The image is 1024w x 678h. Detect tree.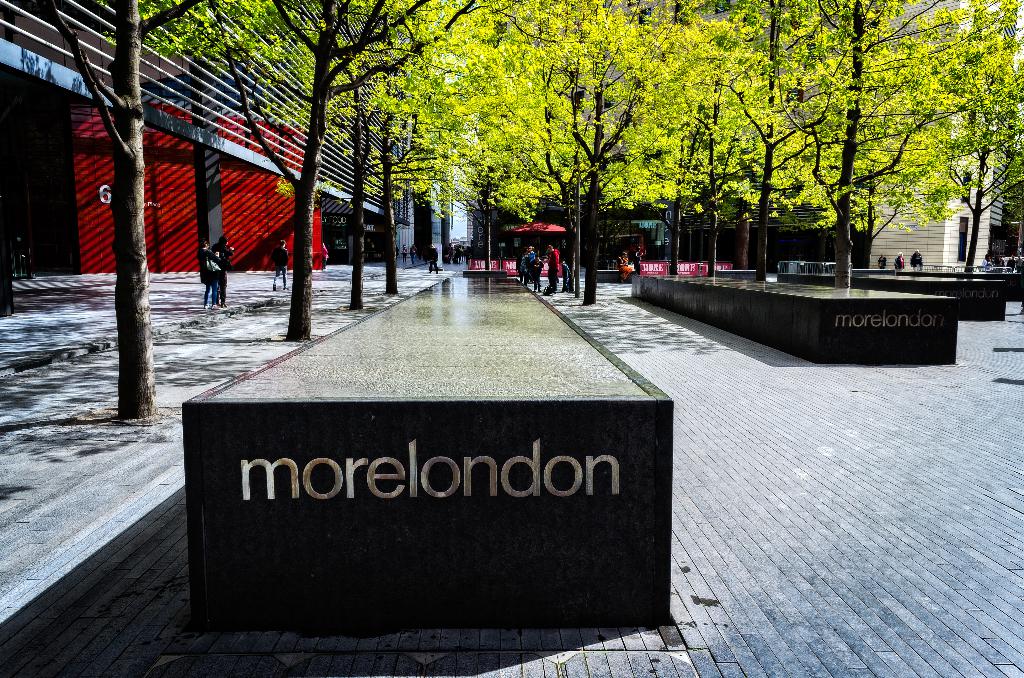
Detection: select_region(31, 0, 226, 438).
